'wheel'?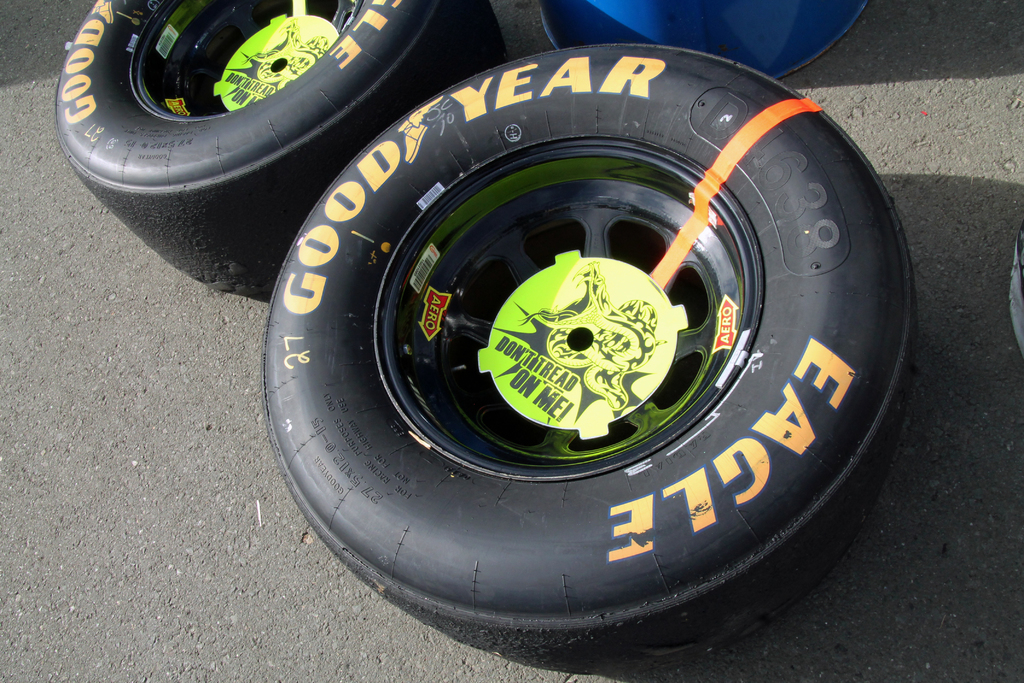
(x1=259, y1=44, x2=922, y2=636)
